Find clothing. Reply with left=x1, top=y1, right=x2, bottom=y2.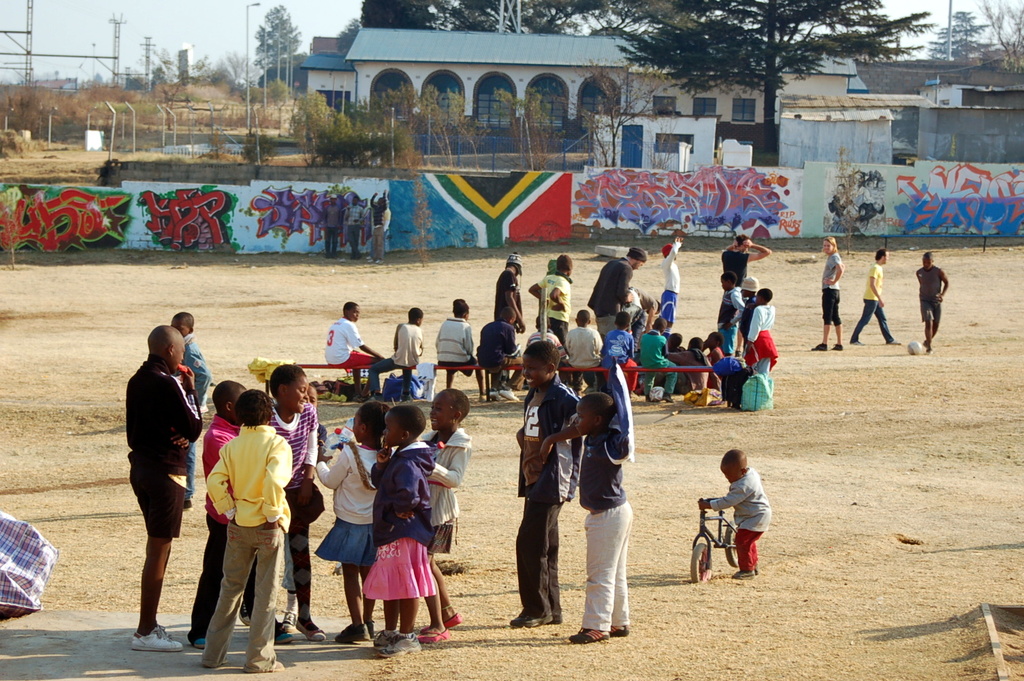
left=419, top=422, right=465, bottom=554.
